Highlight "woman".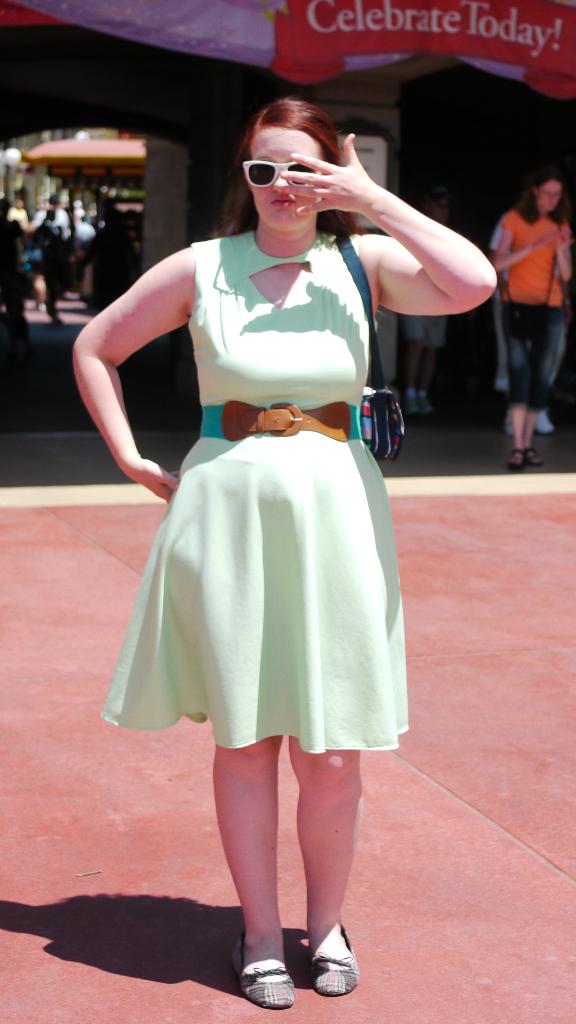
Highlighted region: select_region(87, 100, 451, 820).
